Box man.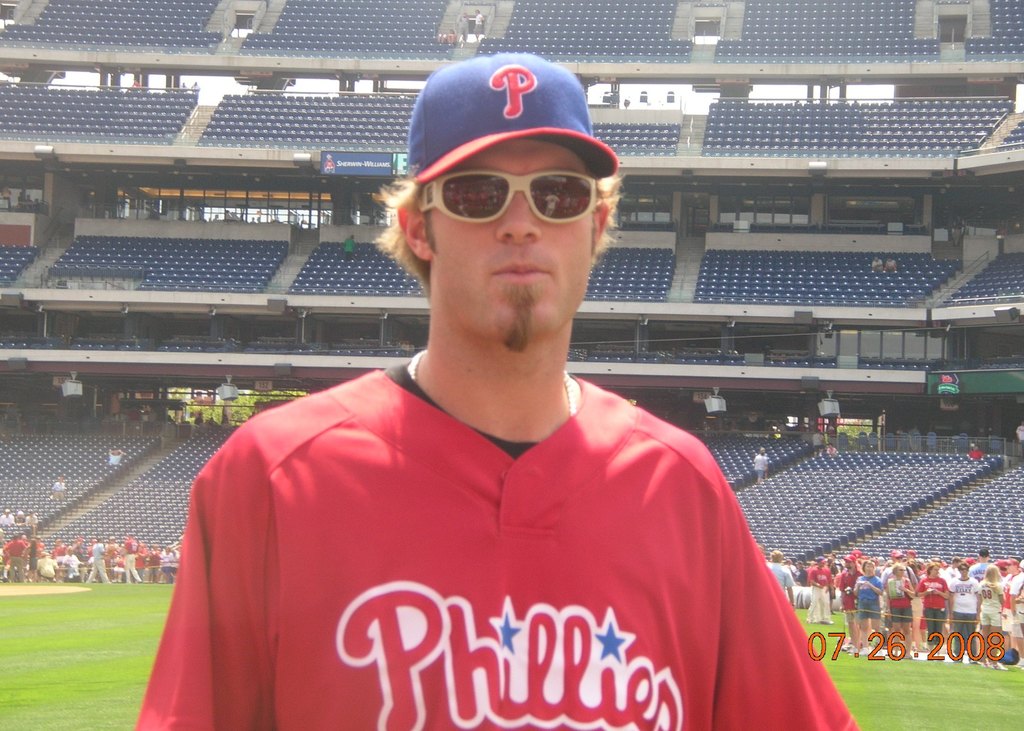
[23,508,39,527].
